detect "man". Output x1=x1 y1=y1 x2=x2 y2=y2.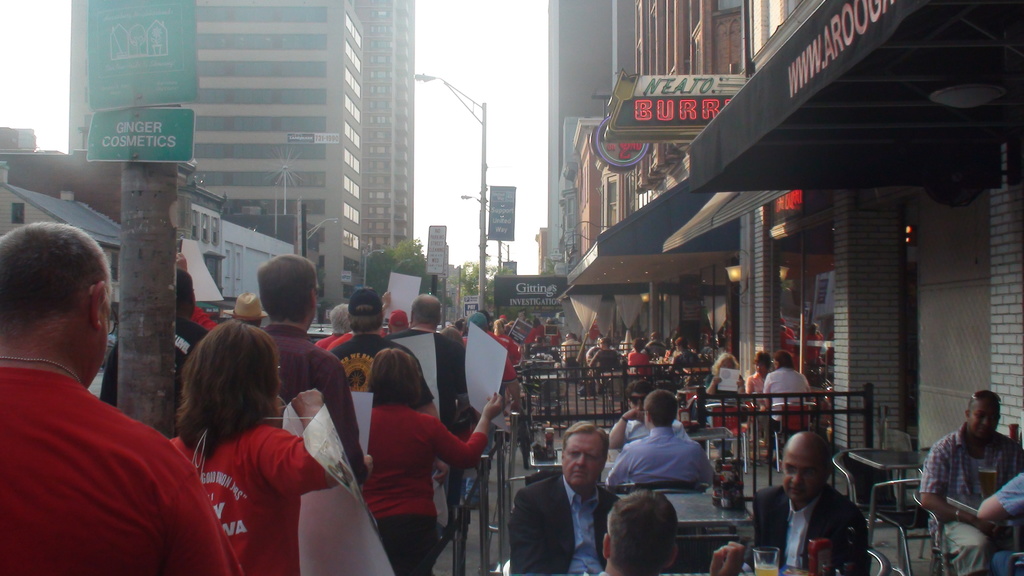
x1=0 y1=225 x2=239 y2=575.
